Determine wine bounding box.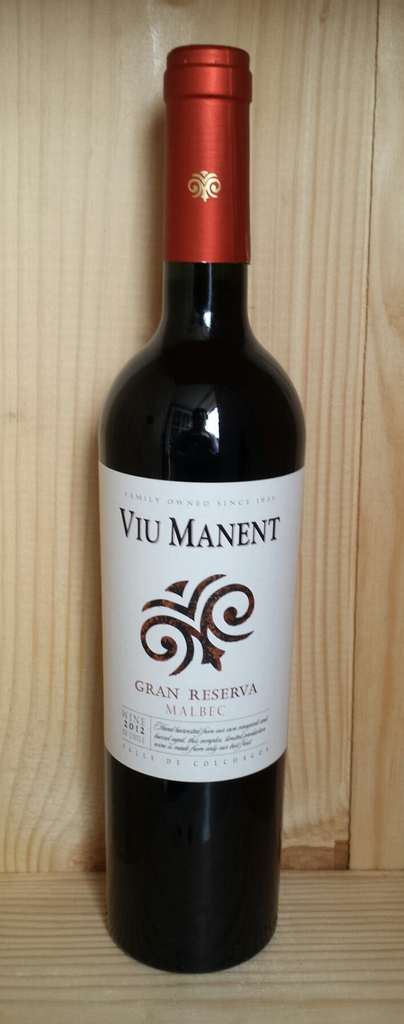
Determined: {"x1": 90, "y1": 43, "x2": 296, "y2": 962}.
